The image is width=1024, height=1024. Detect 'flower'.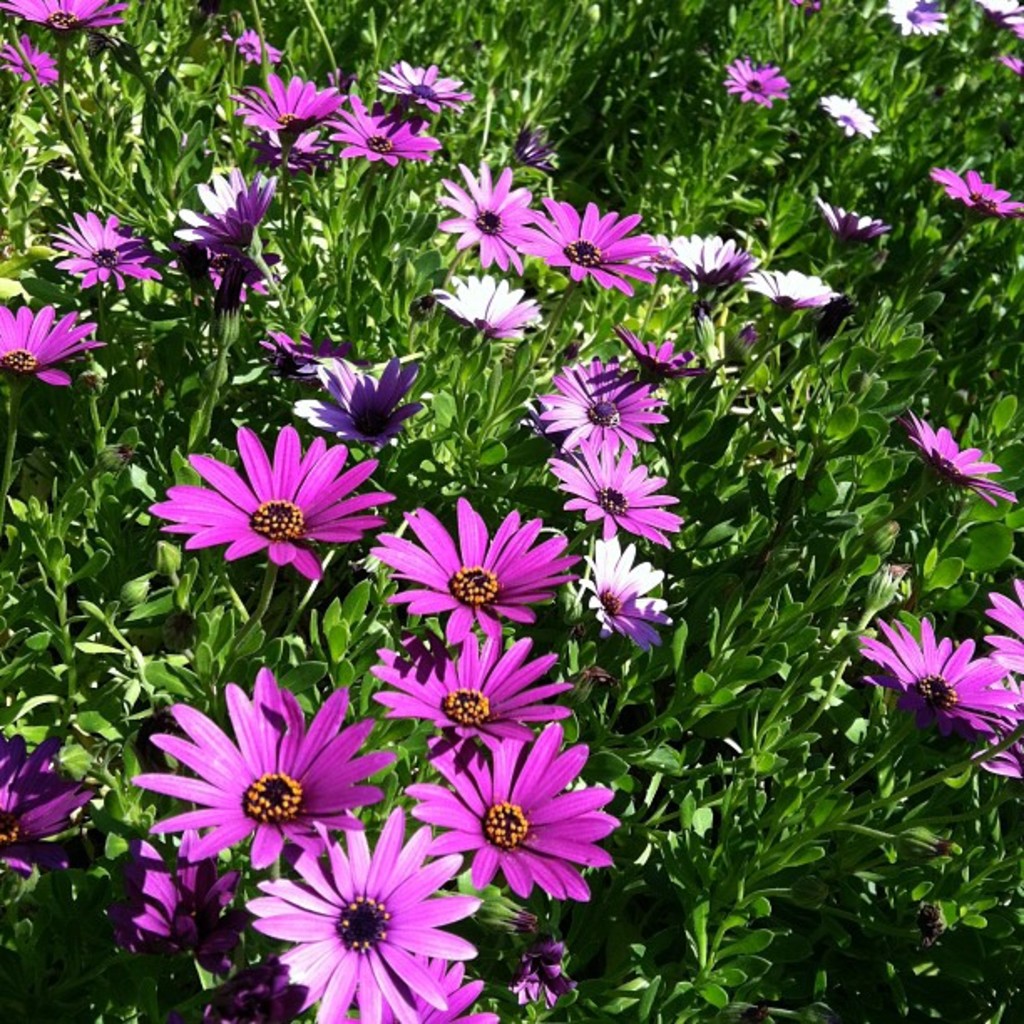
Detection: [x1=0, y1=0, x2=131, y2=32].
